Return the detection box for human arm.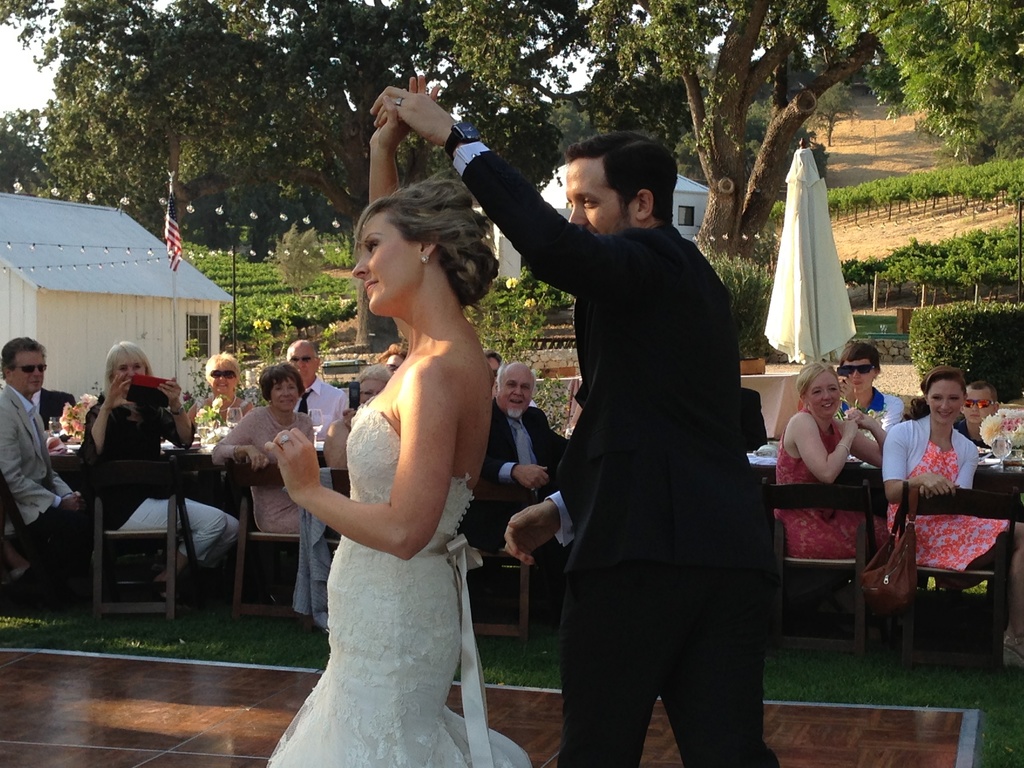
bbox=(504, 487, 577, 566).
